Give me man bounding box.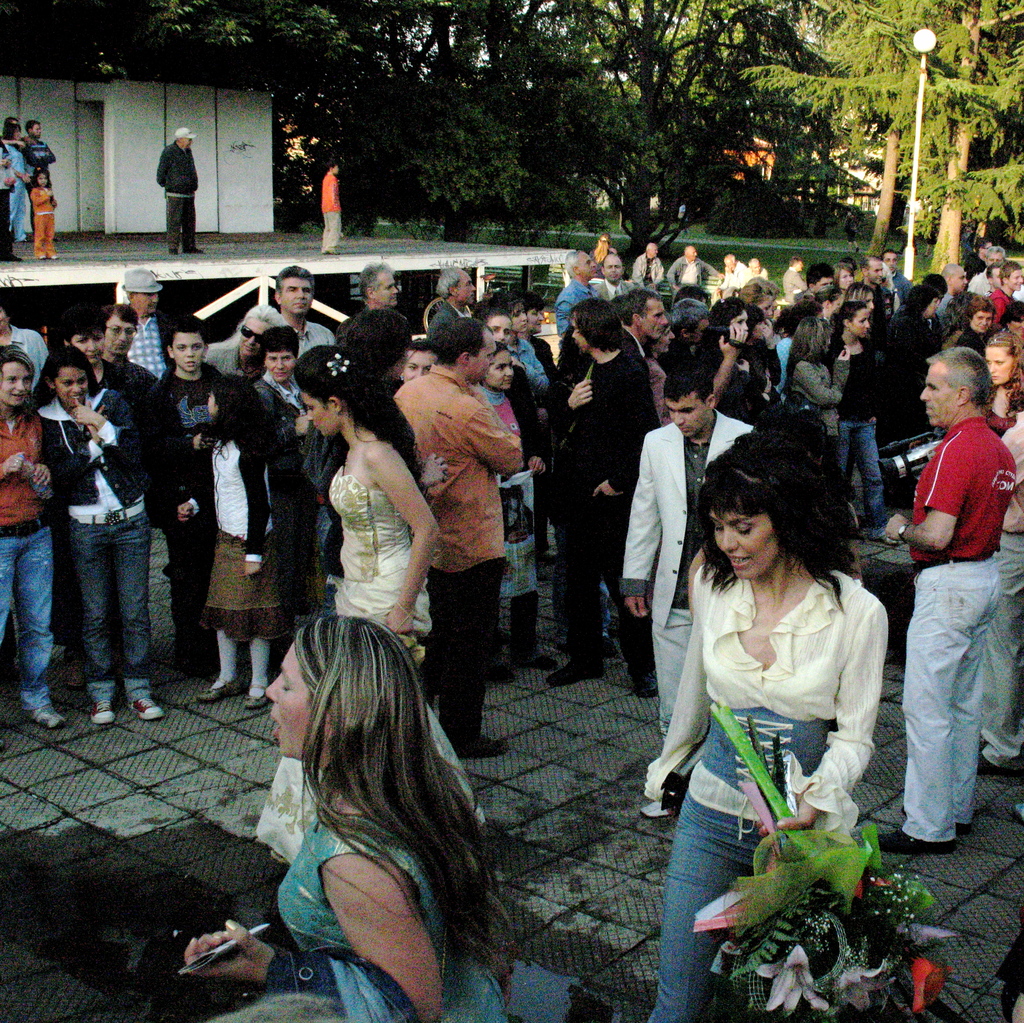
locate(319, 165, 346, 258).
